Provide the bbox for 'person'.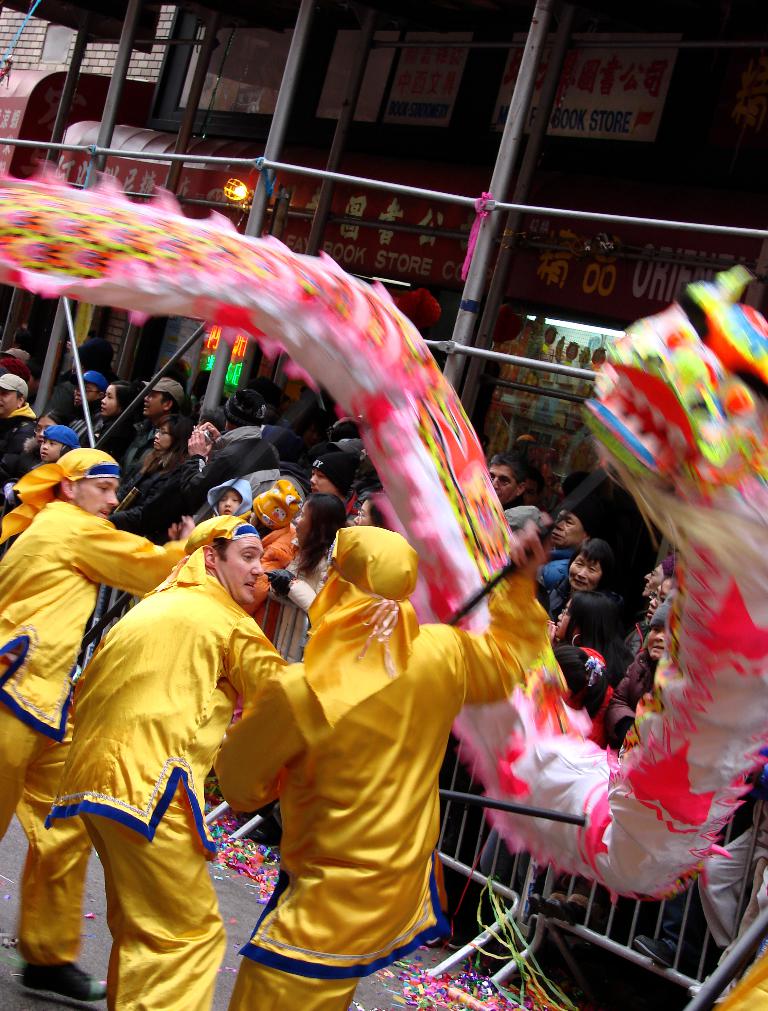
x1=0, y1=445, x2=200, y2=1008.
